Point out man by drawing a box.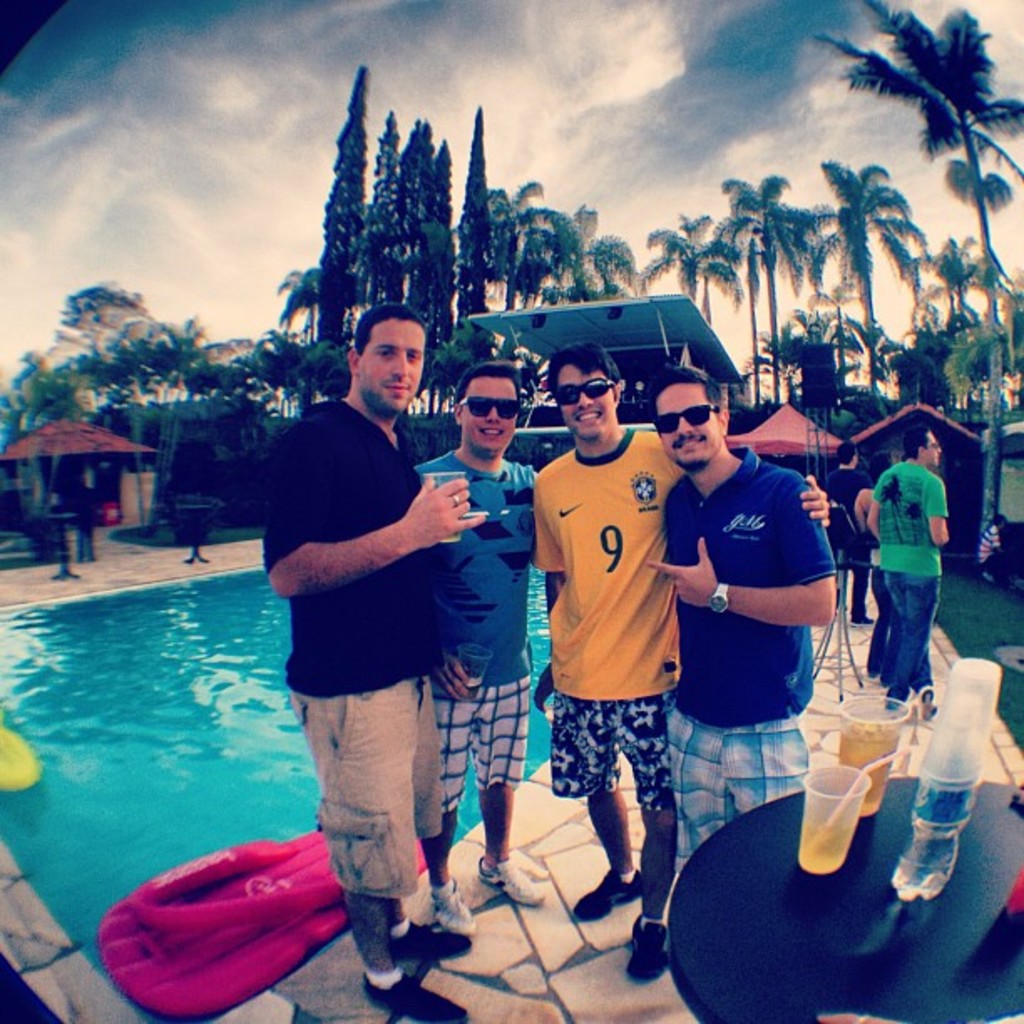
(left=818, top=432, right=882, bottom=636).
